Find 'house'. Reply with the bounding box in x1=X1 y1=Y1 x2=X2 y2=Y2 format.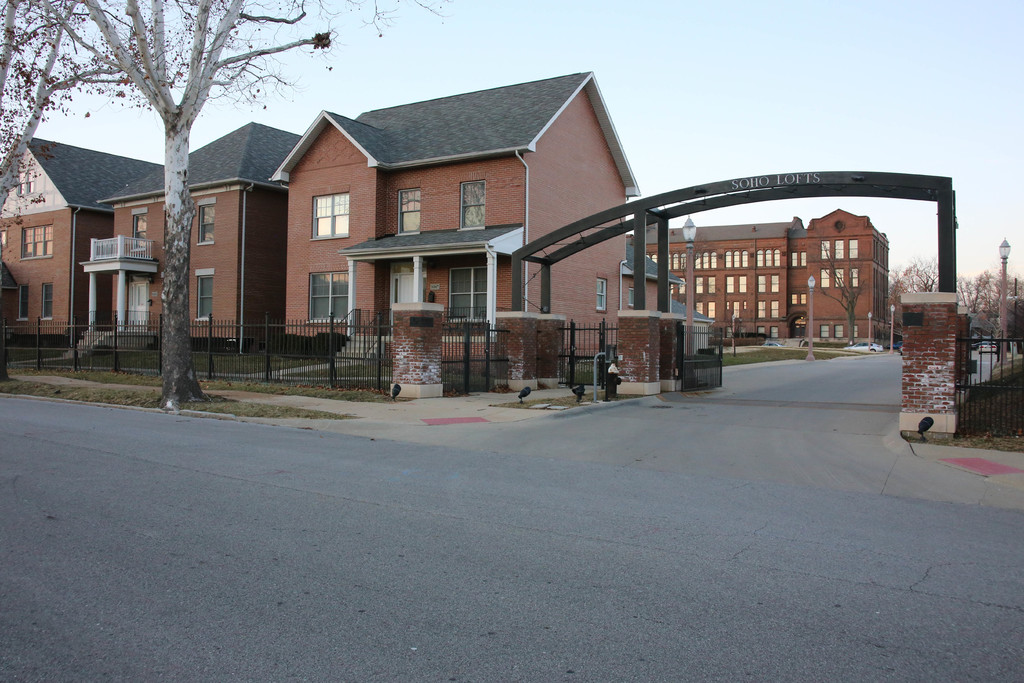
x1=626 y1=204 x2=891 y2=350.
